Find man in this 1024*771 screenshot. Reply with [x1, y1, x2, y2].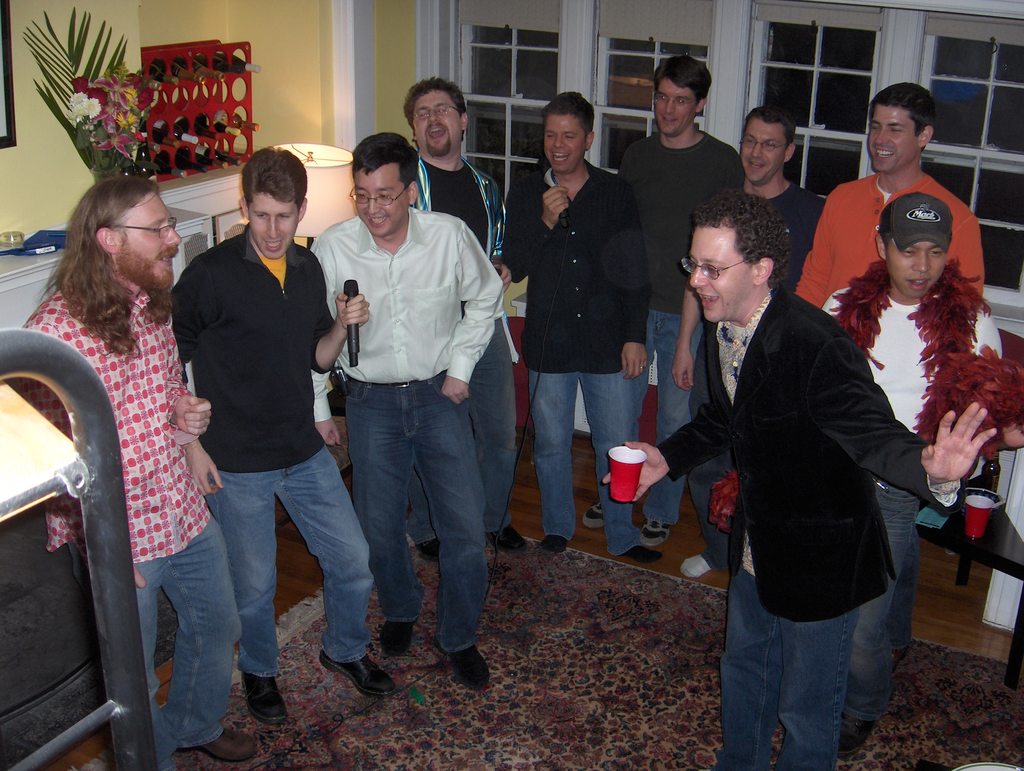
[8, 173, 261, 770].
